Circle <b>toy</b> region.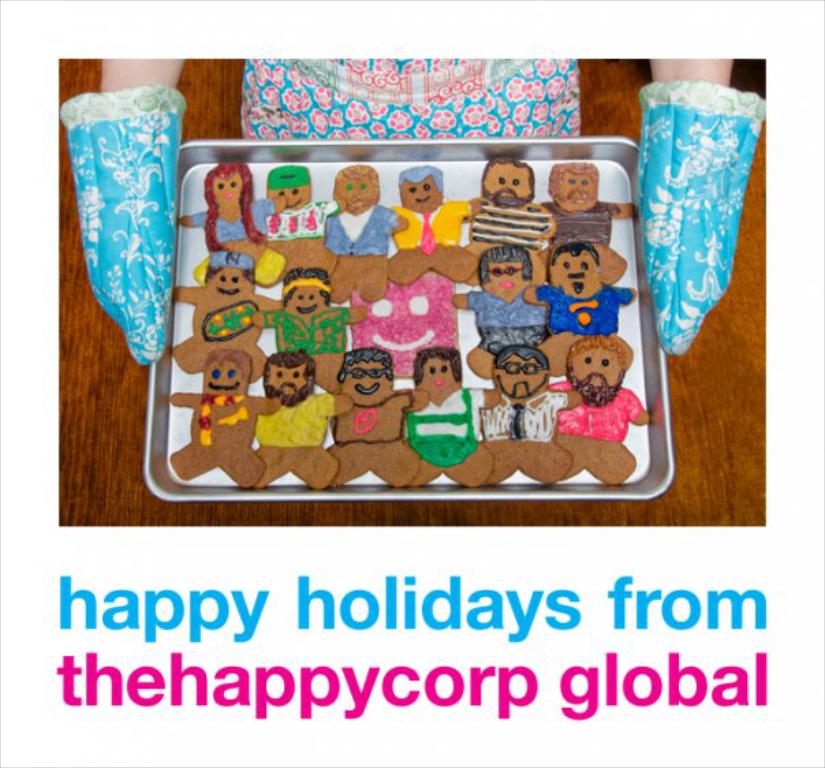
Region: 478:346:582:482.
